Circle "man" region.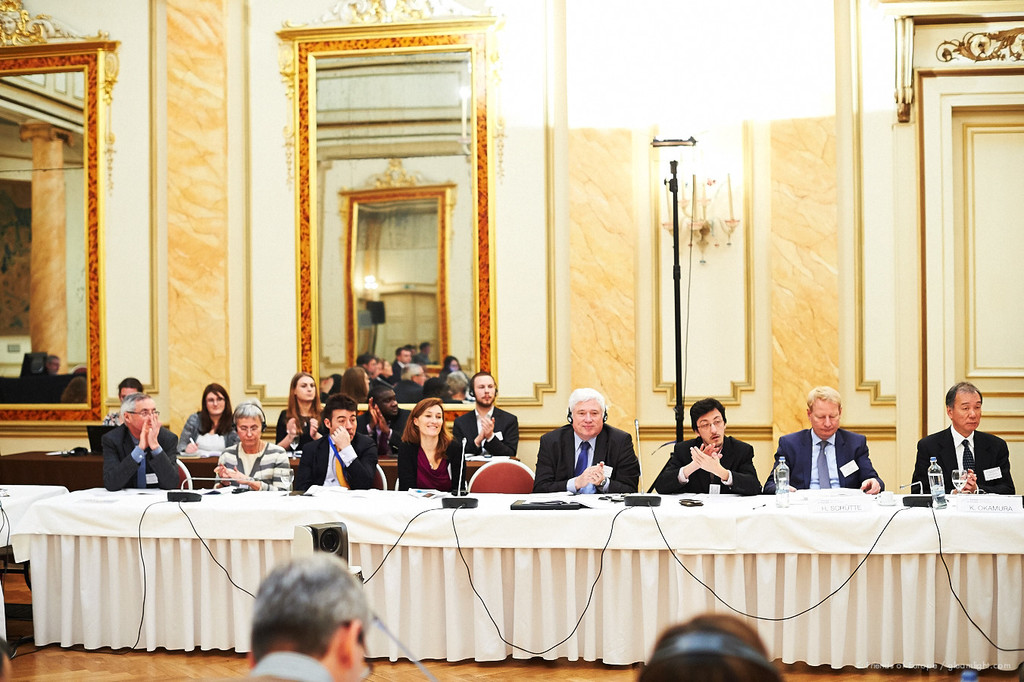
Region: pyautogui.locateOnScreen(292, 393, 379, 488).
